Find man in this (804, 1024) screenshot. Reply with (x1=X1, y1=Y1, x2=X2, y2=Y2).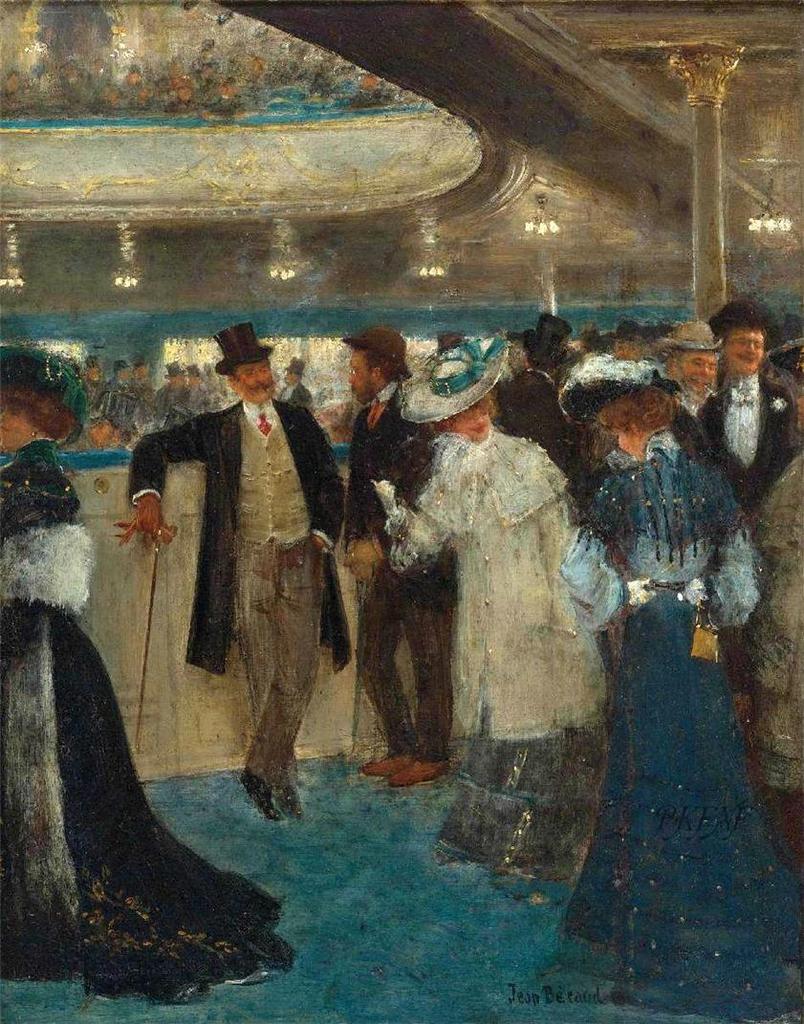
(x1=186, y1=361, x2=206, y2=416).
